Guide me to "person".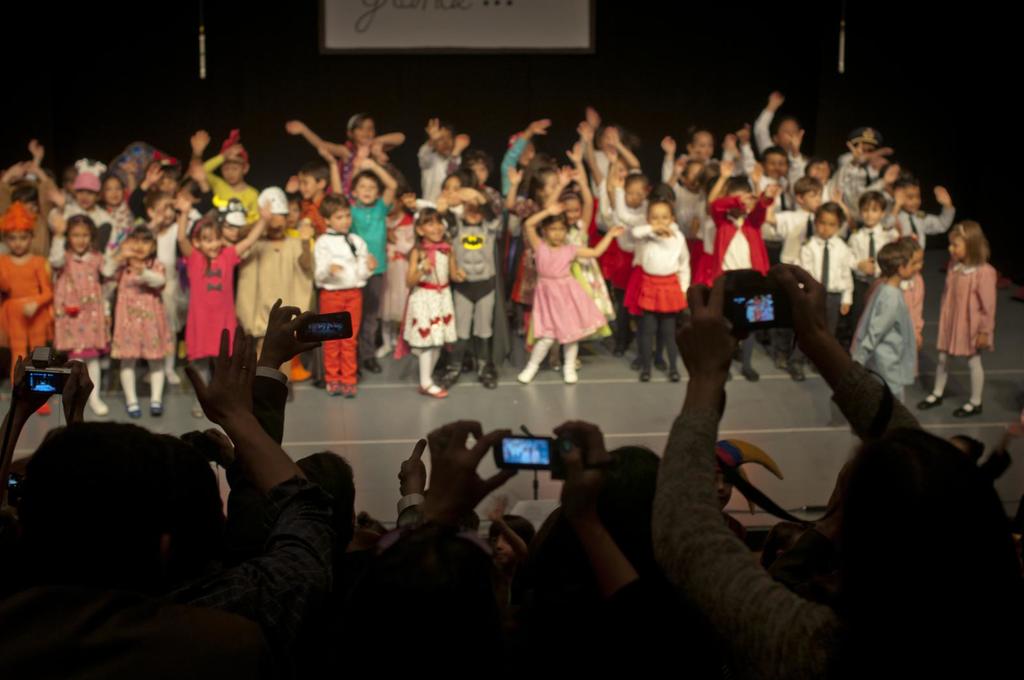
Guidance: [752, 146, 792, 210].
